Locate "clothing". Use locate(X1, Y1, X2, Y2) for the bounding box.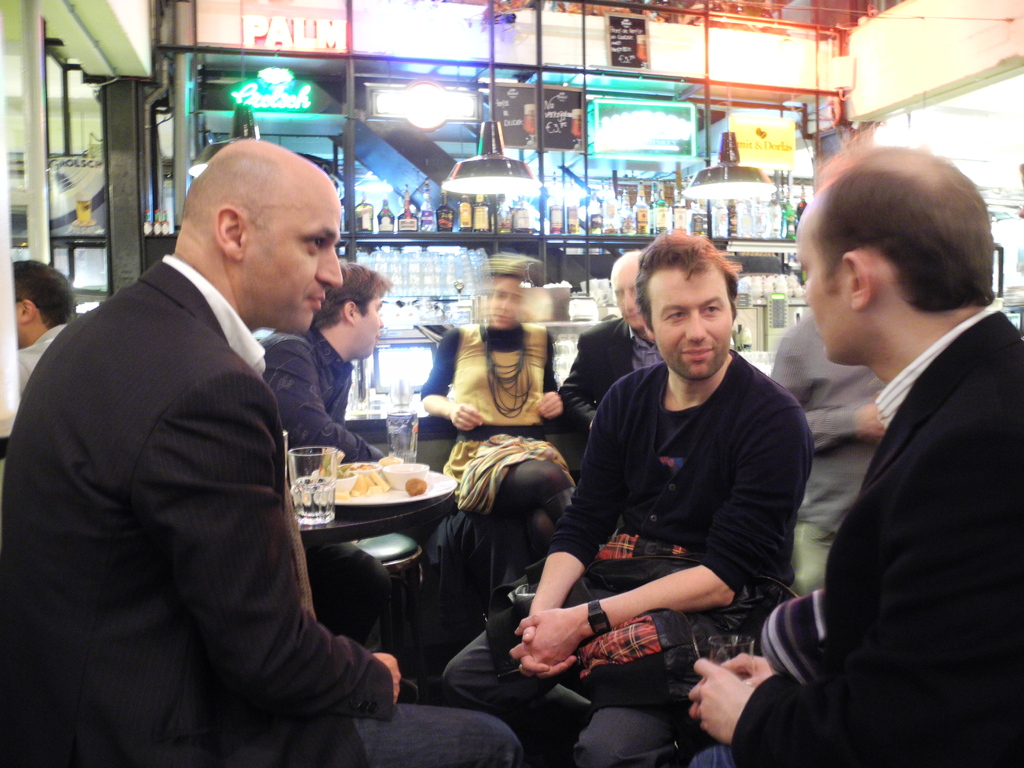
locate(0, 257, 524, 767).
